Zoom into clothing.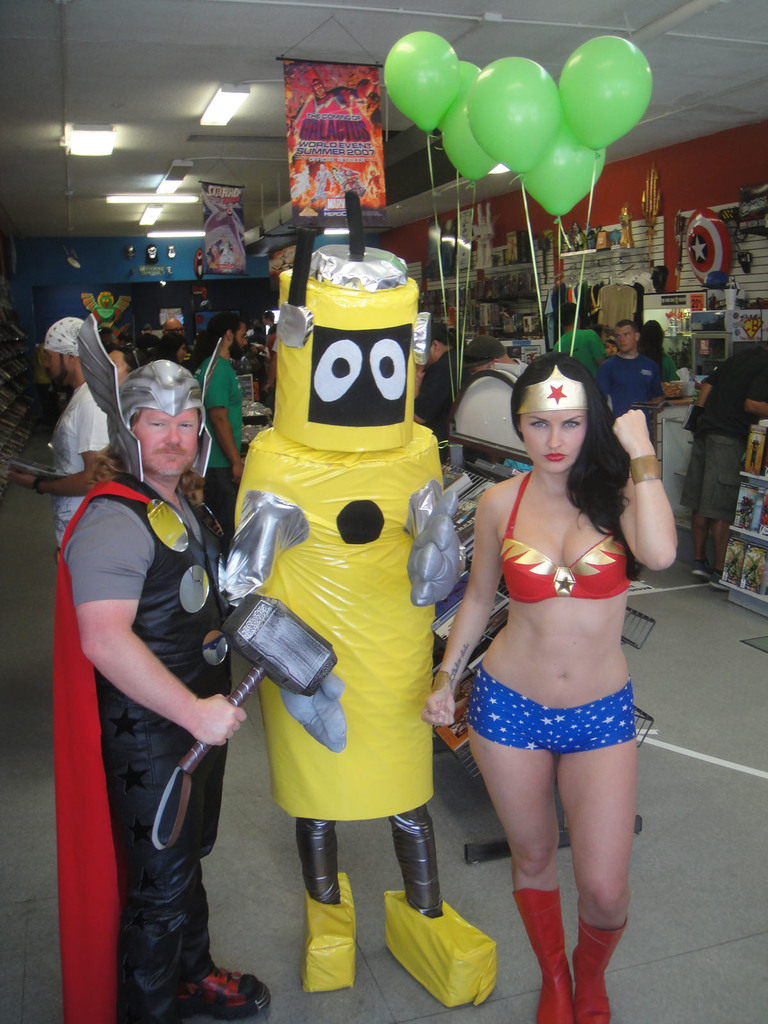
Zoom target: (596, 360, 665, 424).
